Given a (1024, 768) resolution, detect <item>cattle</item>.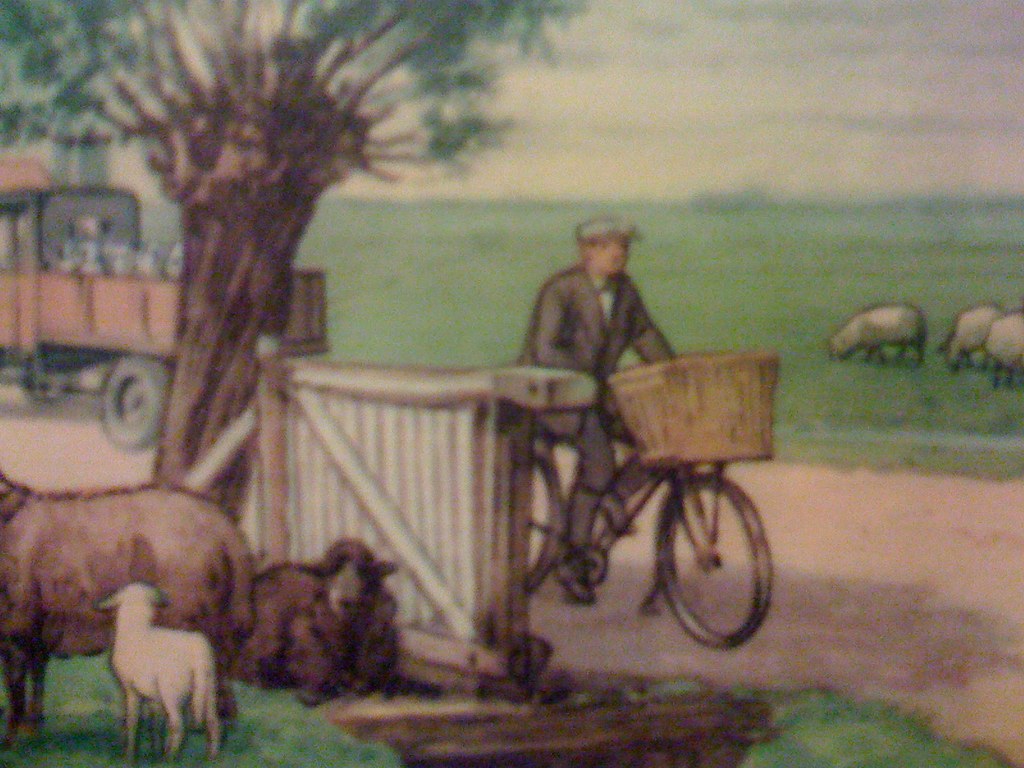
rect(90, 596, 225, 760).
